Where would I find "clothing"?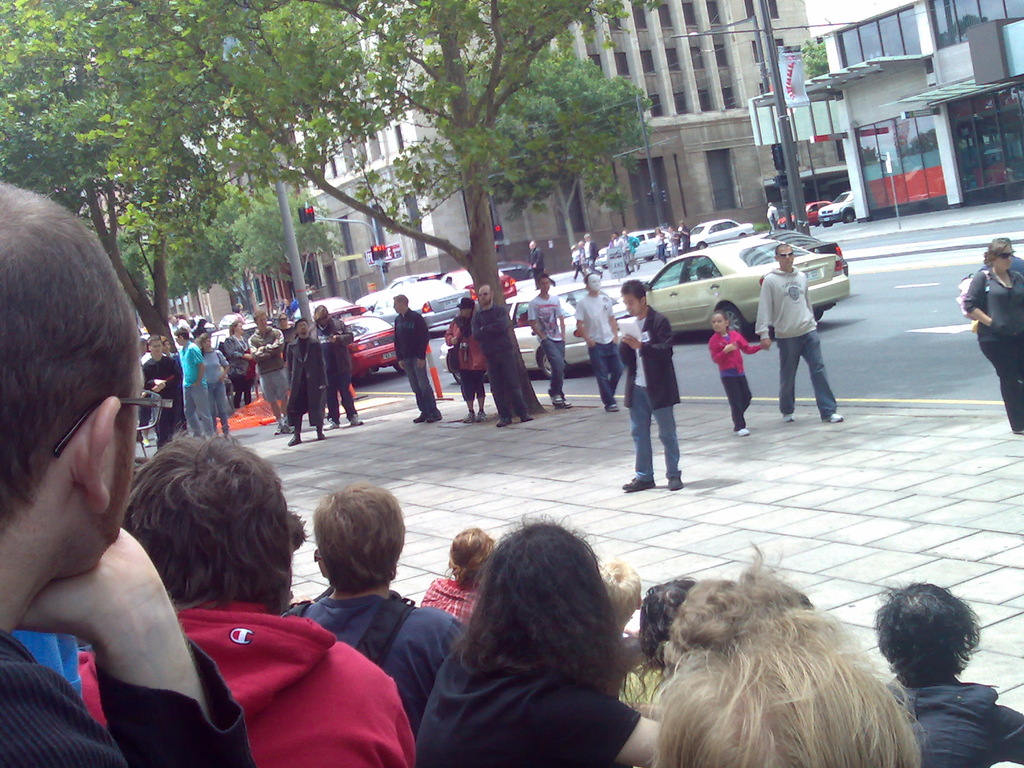
At rect(287, 334, 329, 429).
